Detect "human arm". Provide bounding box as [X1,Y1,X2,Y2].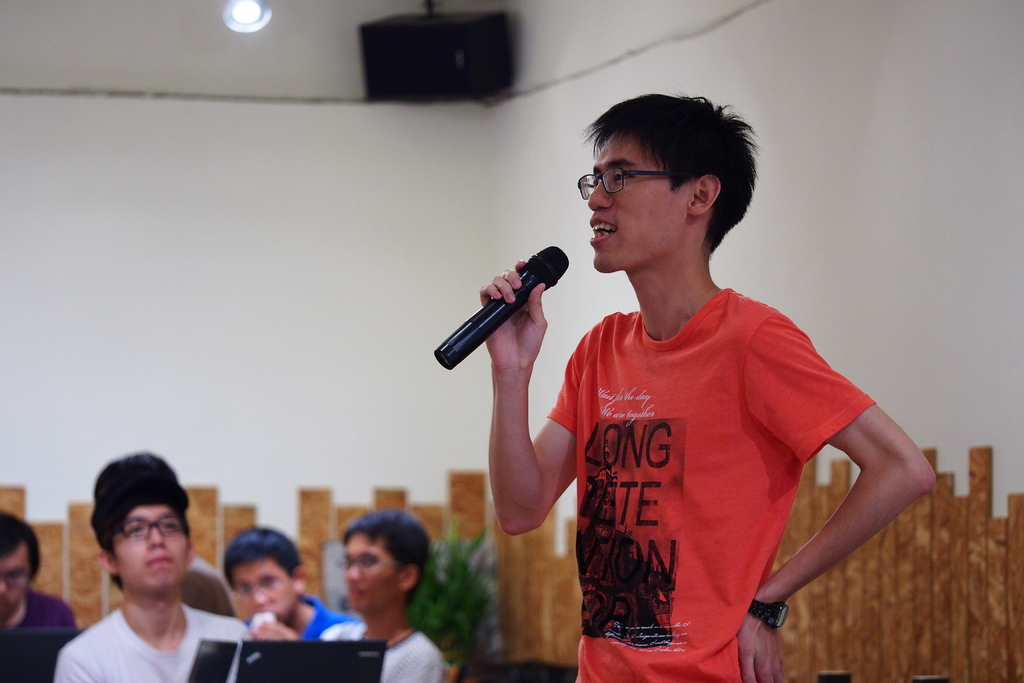
[205,616,261,682].
